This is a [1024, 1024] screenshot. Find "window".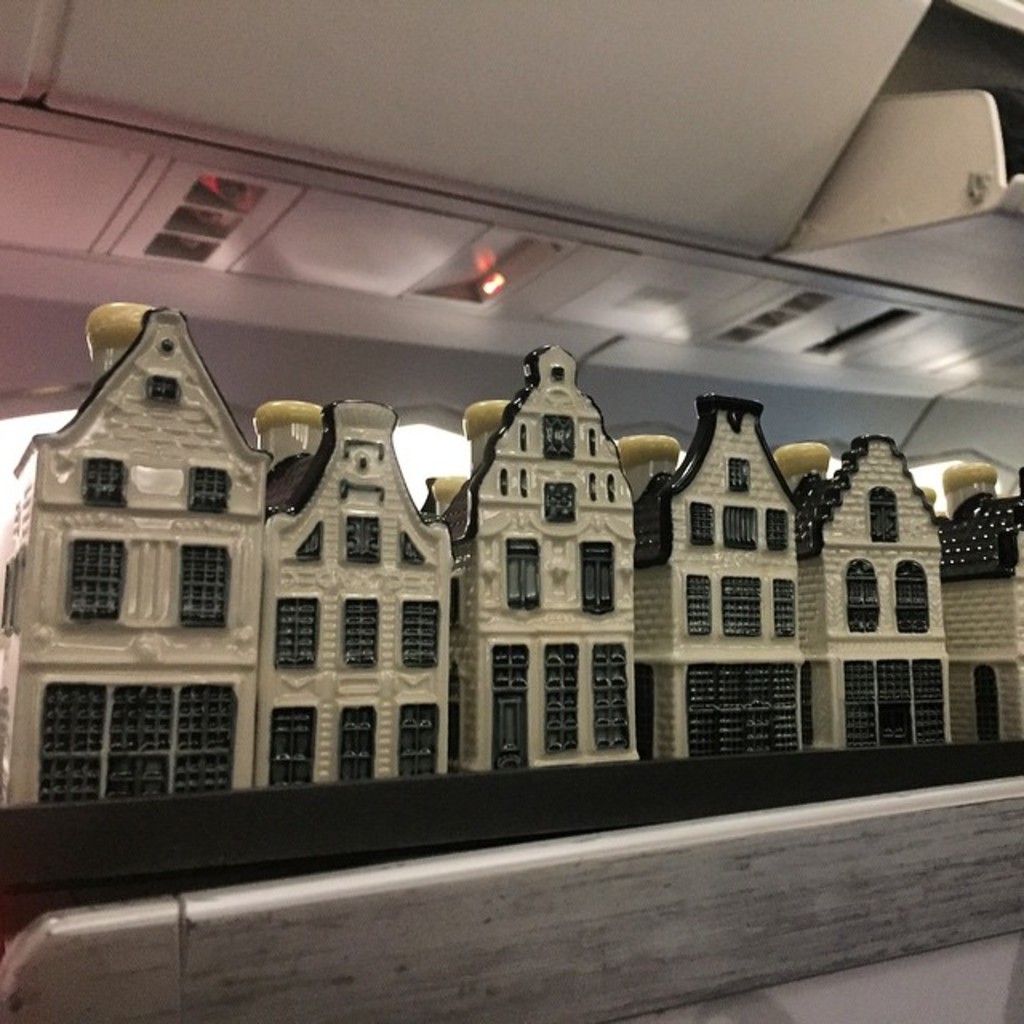
Bounding box: l=515, t=424, r=533, b=453.
